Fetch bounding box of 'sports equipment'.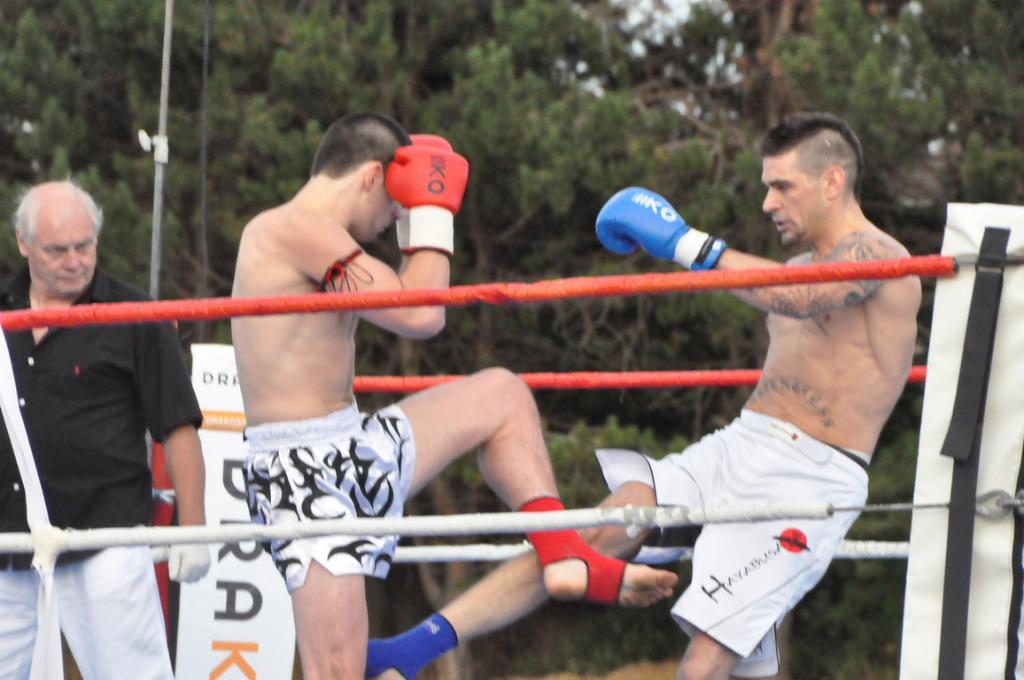
Bbox: BBox(387, 132, 473, 257).
